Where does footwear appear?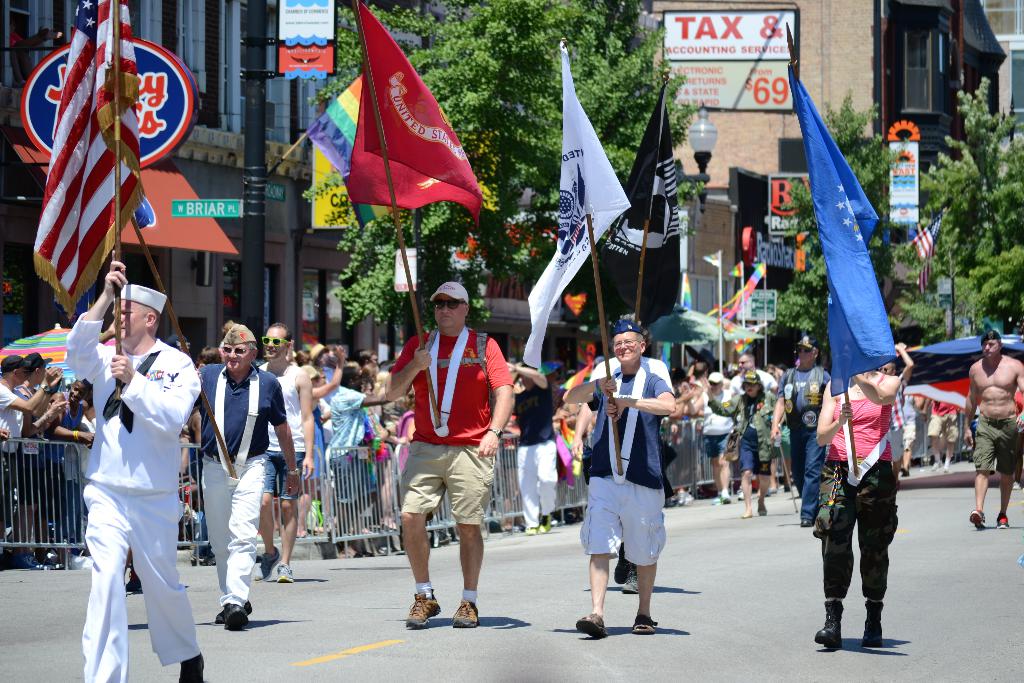
Appears at 996 513 1011 524.
